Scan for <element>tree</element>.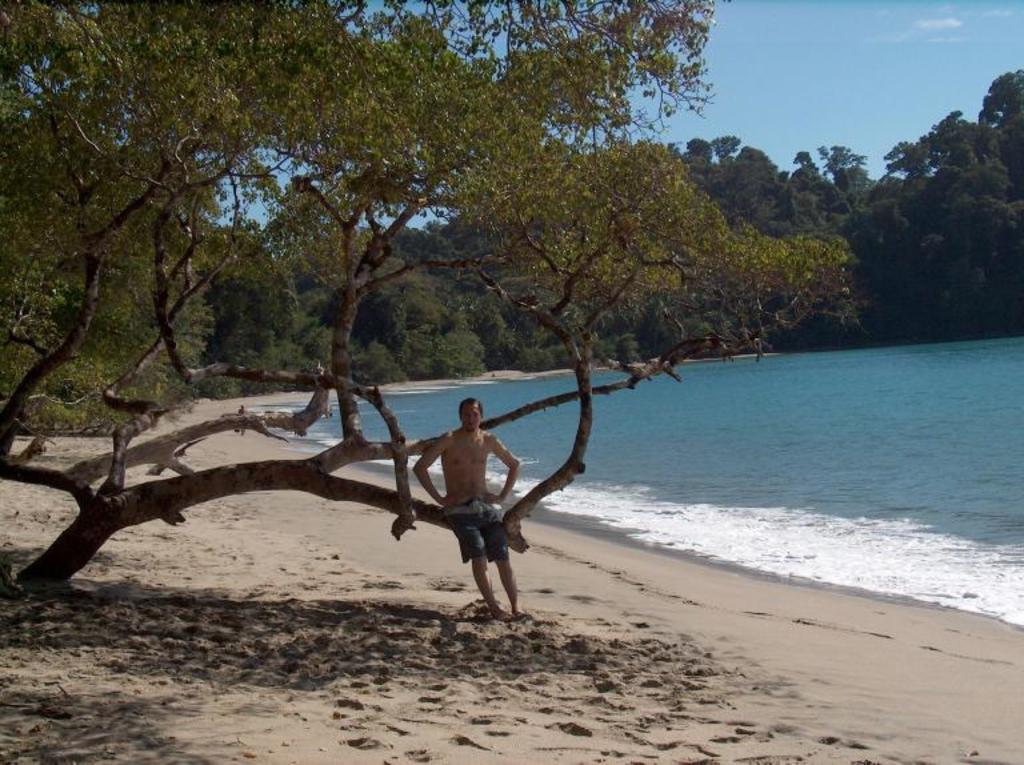
Scan result: bbox(995, 63, 1023, 188).
